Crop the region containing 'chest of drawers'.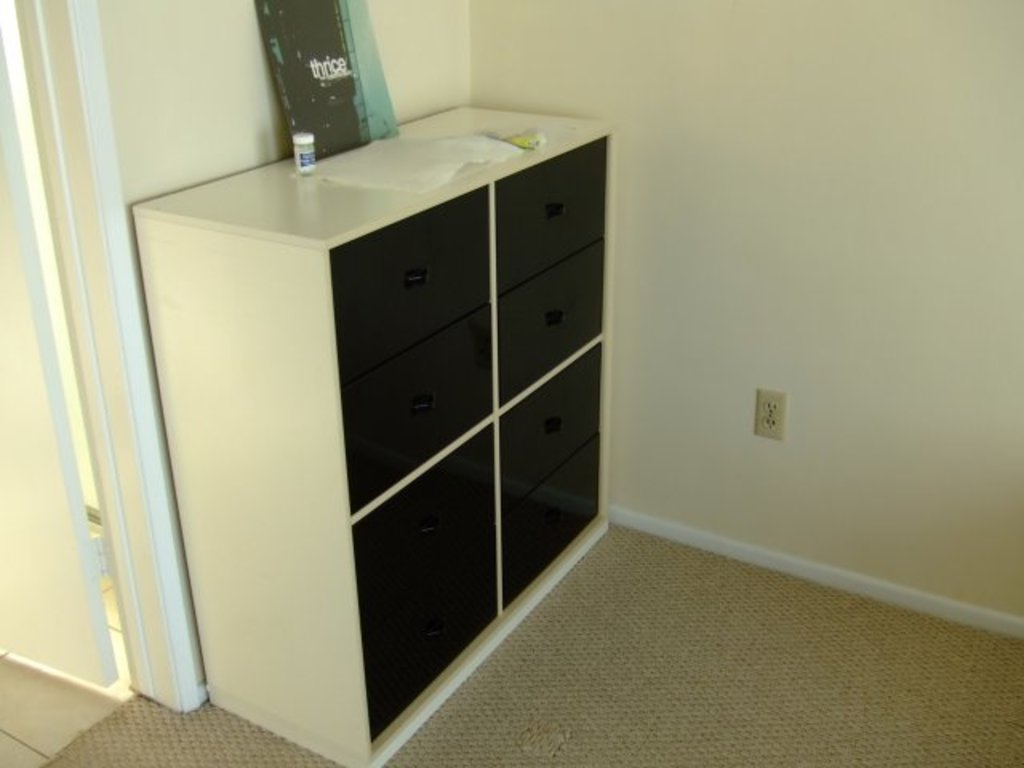
Crop region: x1=128, y1=101, x2=613, y2=766.
